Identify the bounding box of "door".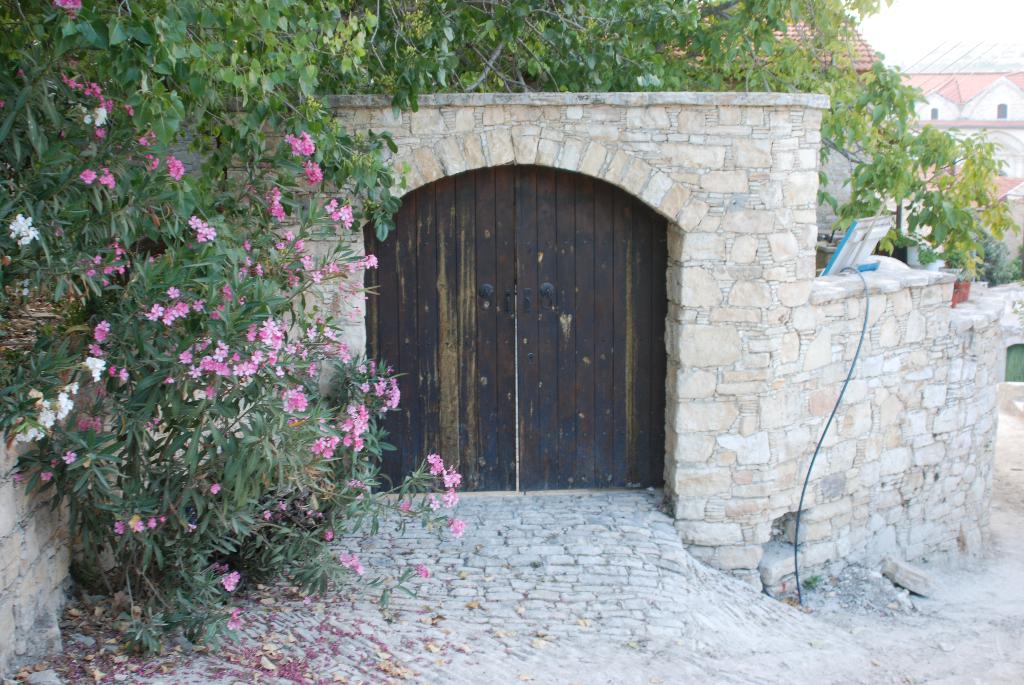
rect(1007, 345, 1023, 382).
